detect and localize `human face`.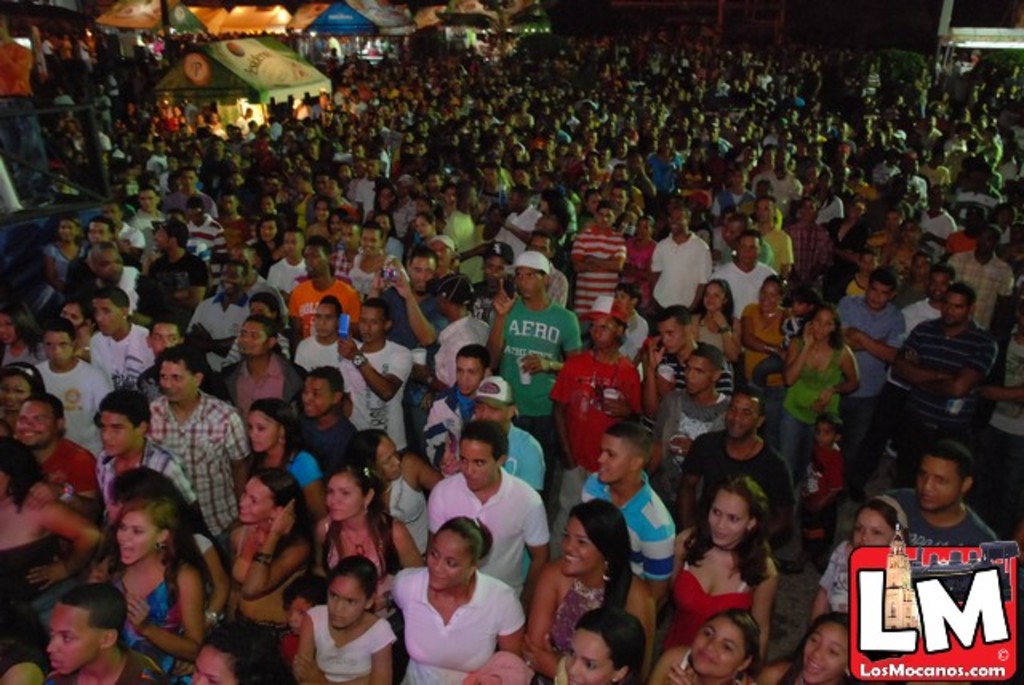
Localized at pyautogui.locateOnScreen(98, 248, 123, 278).
